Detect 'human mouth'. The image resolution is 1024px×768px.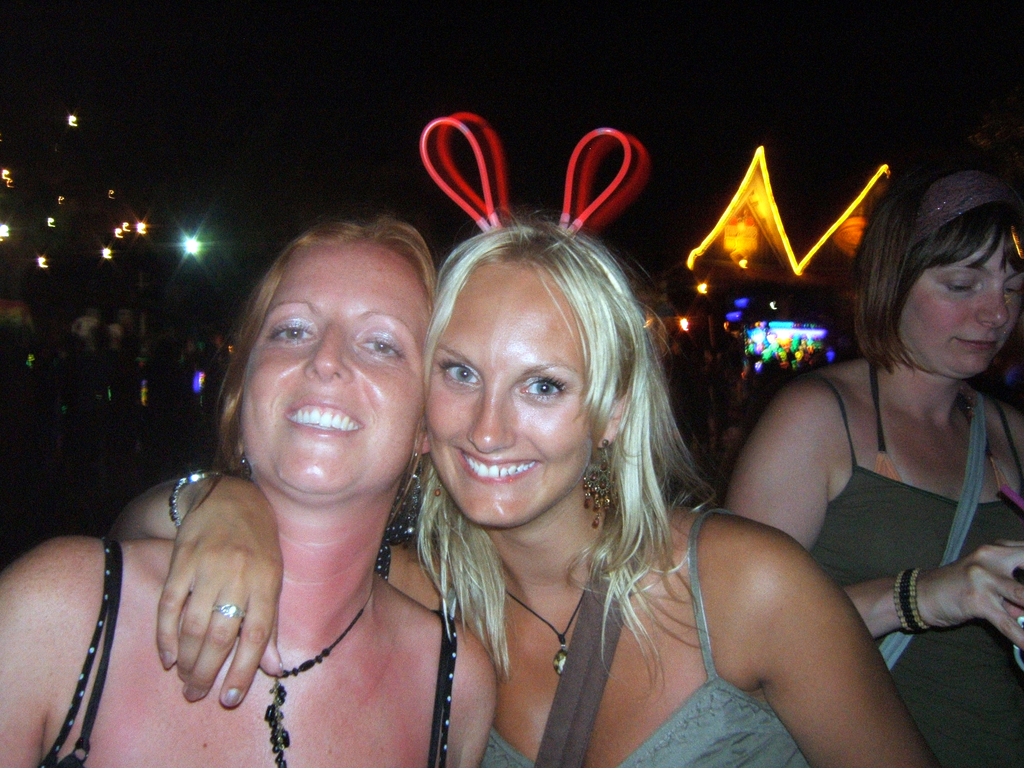
951:335:997:356.
